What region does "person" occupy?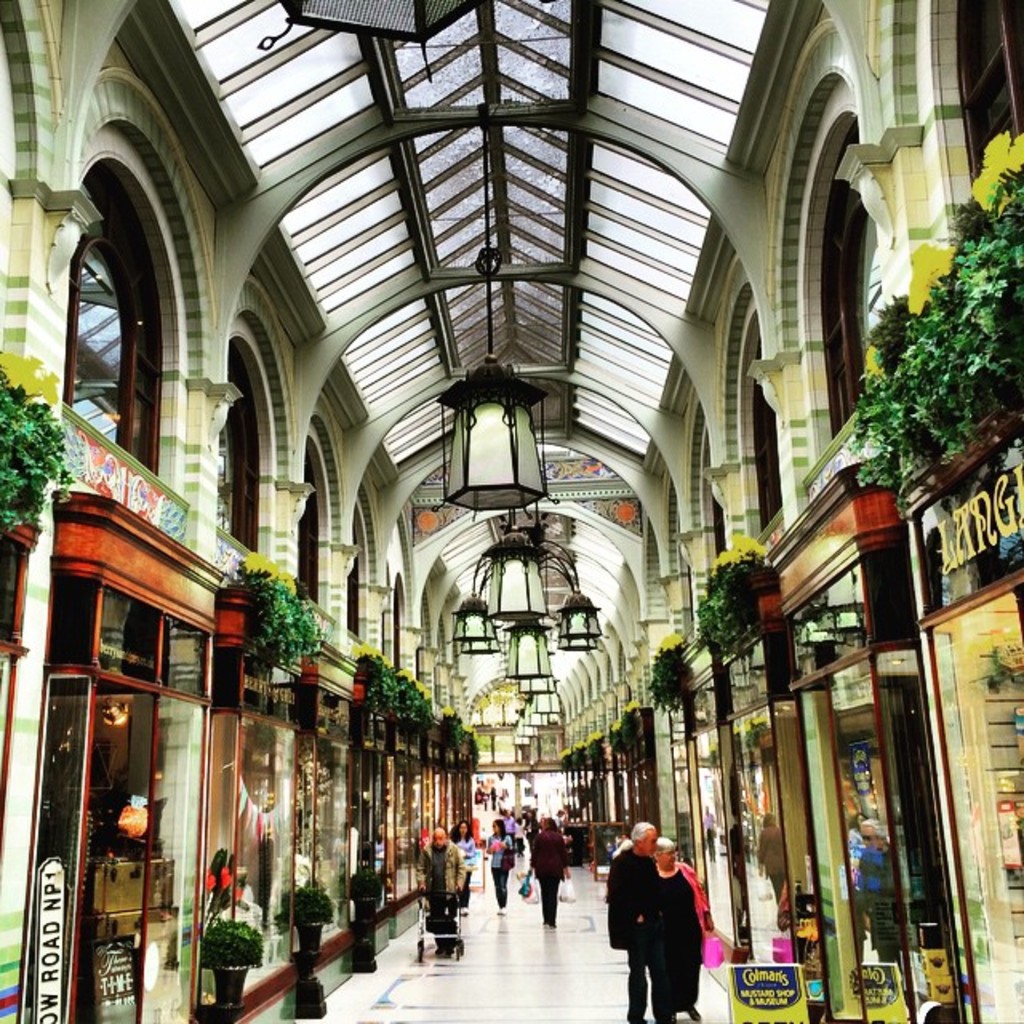
bbox=[856, 818, 898, 954].
